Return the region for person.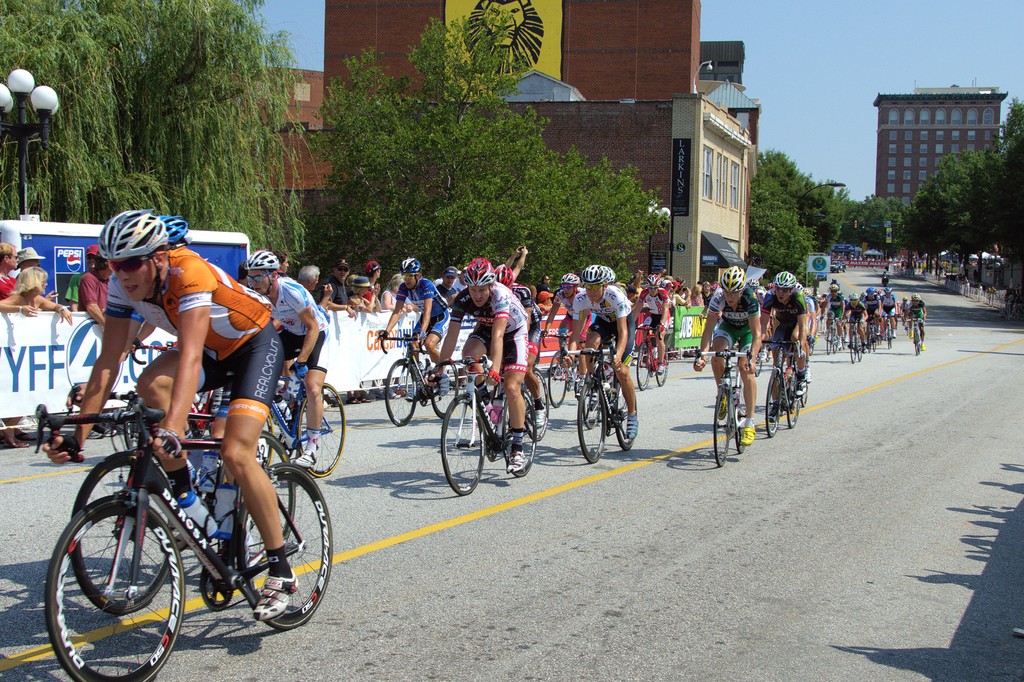
568,264,636,437.
